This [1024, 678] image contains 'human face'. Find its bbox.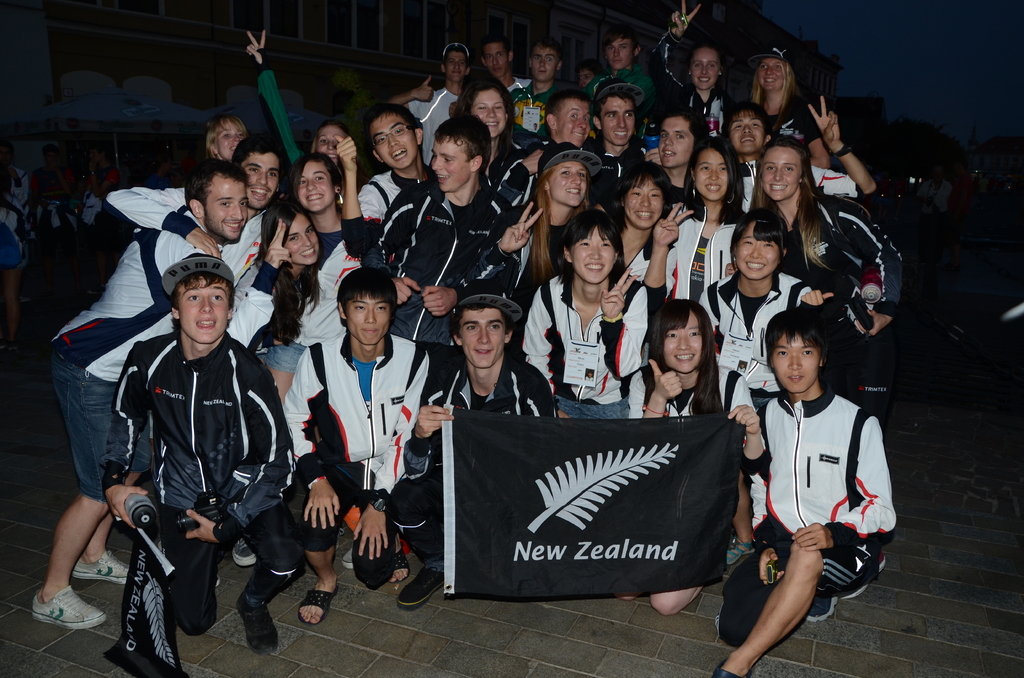
203,173,249,239.
